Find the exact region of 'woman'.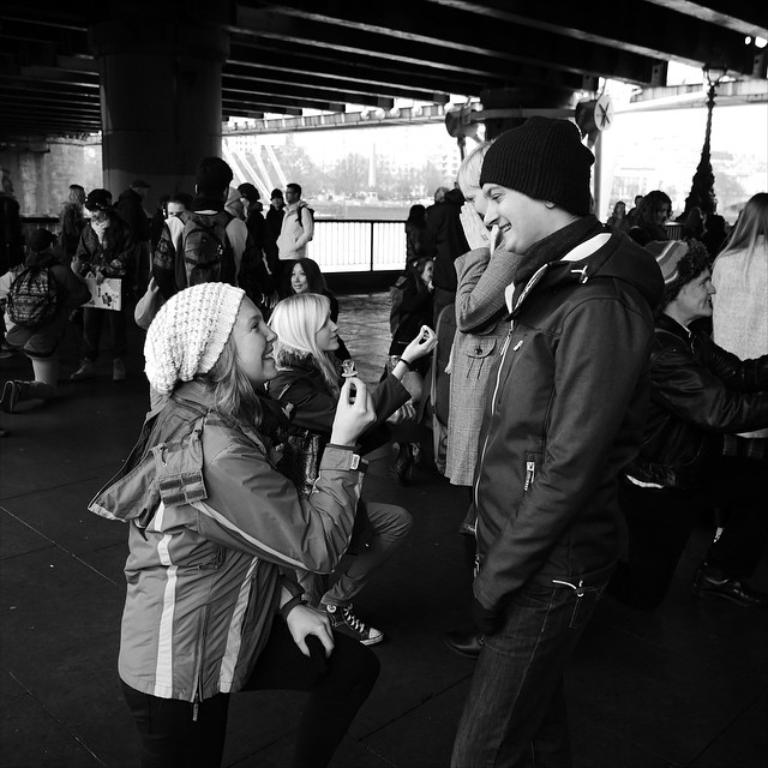
Exact region: 74,182,124,382.
